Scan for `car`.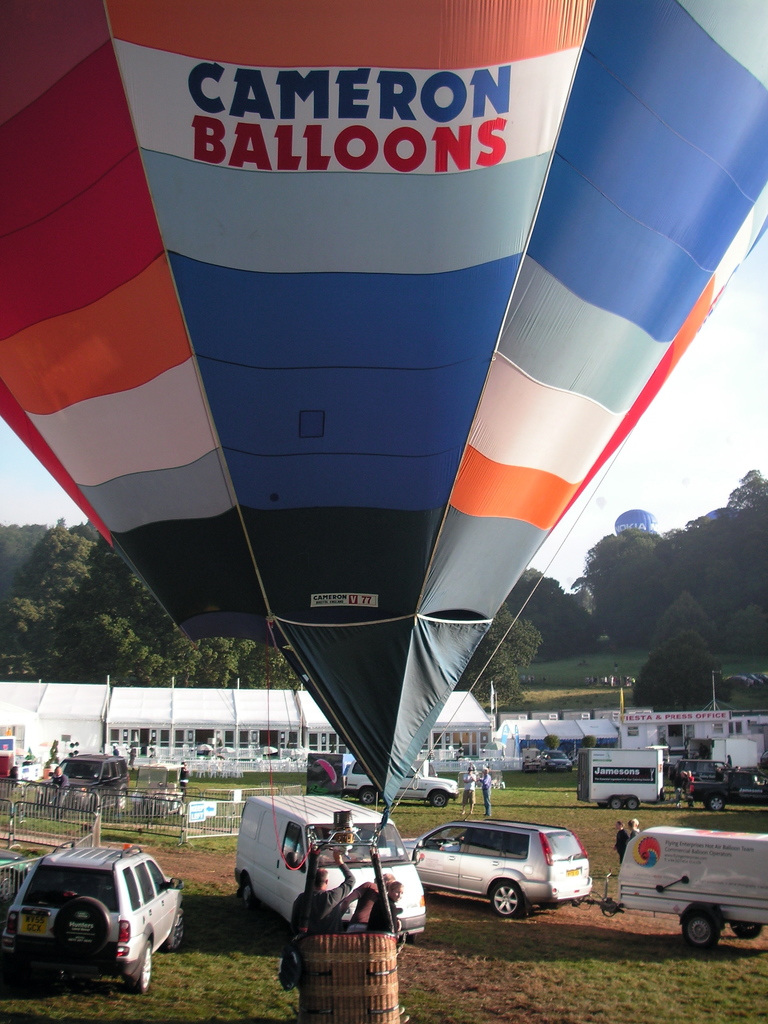
Scan result: {"left": 341, "top": 759, "right": 461, "bottom": 806}.
